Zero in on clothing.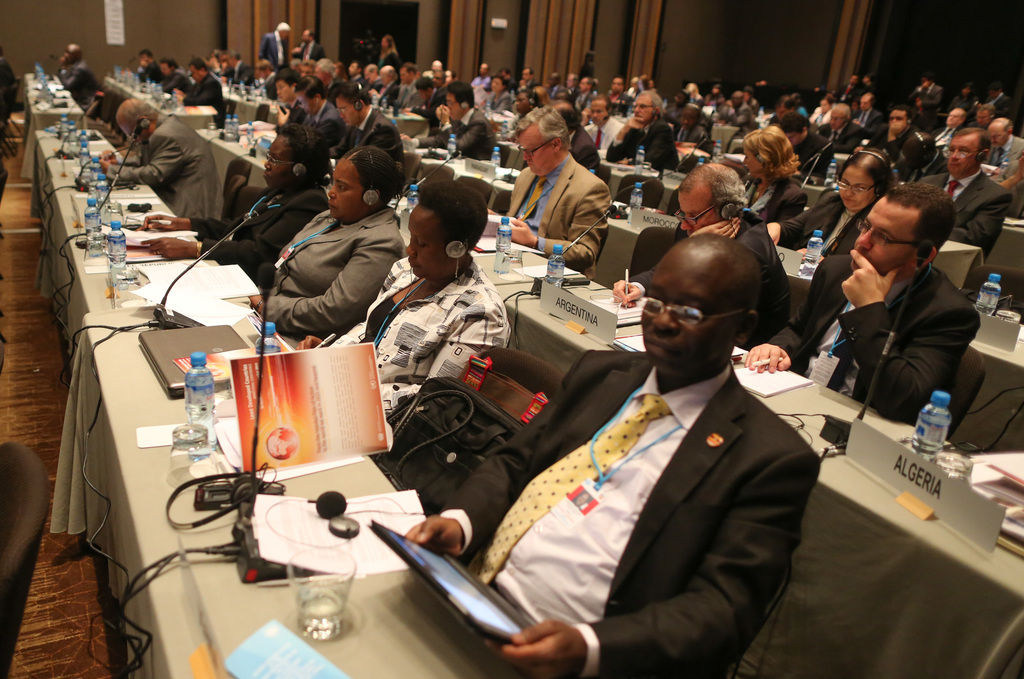
Zeroed in: {"left": 323, "top": 258, "right": 506, "bottom": 425}.
